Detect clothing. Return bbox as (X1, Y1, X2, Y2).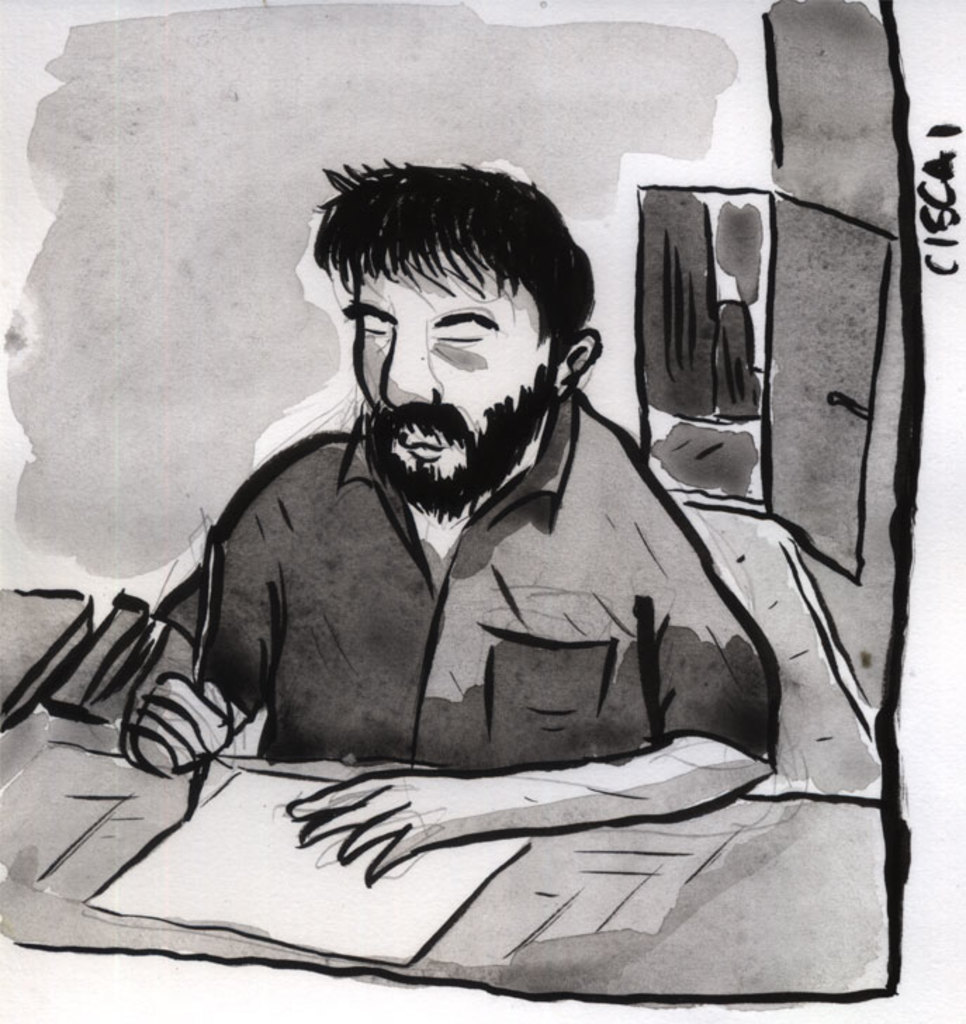
(118, 343, 832, 812).
